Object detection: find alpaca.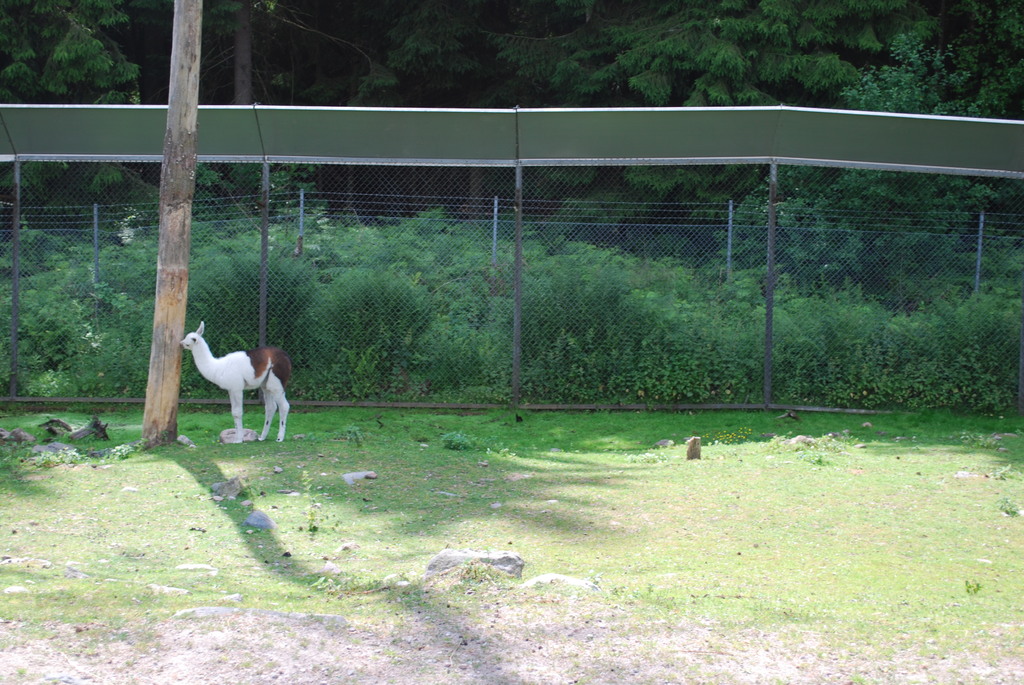
left=176, top=320, right=296, bottom=441.
